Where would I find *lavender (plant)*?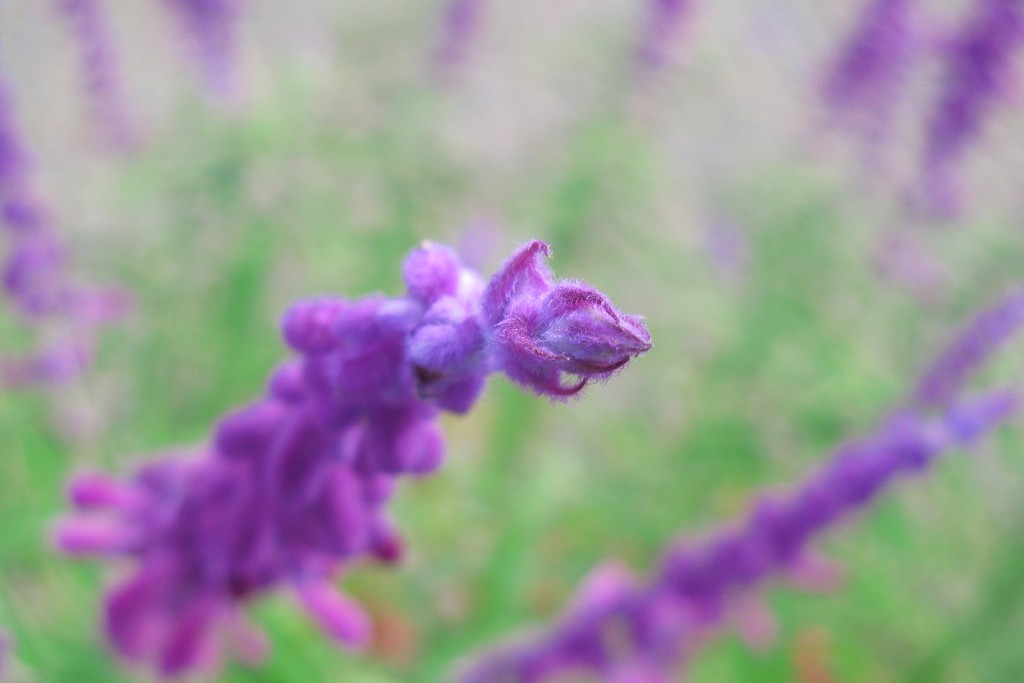
At <region>0, 96, 123, 385</region>.
